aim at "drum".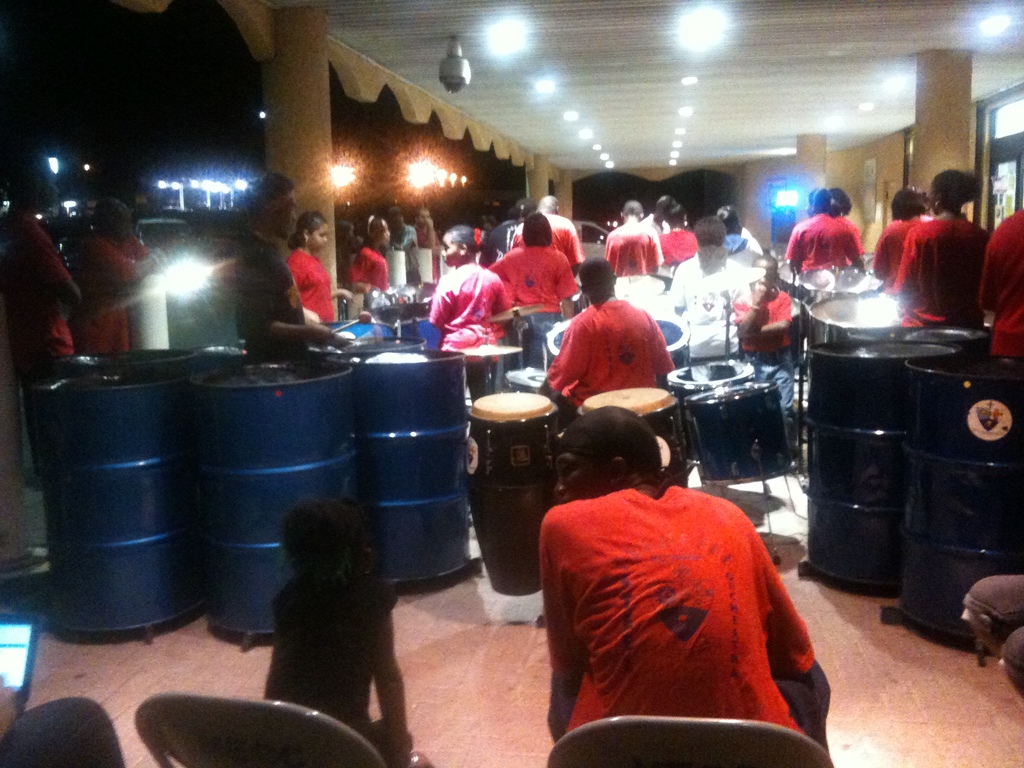
Aimed at {"x1": 508, "y1": 363, "x2": 550, "y2": 388}.
